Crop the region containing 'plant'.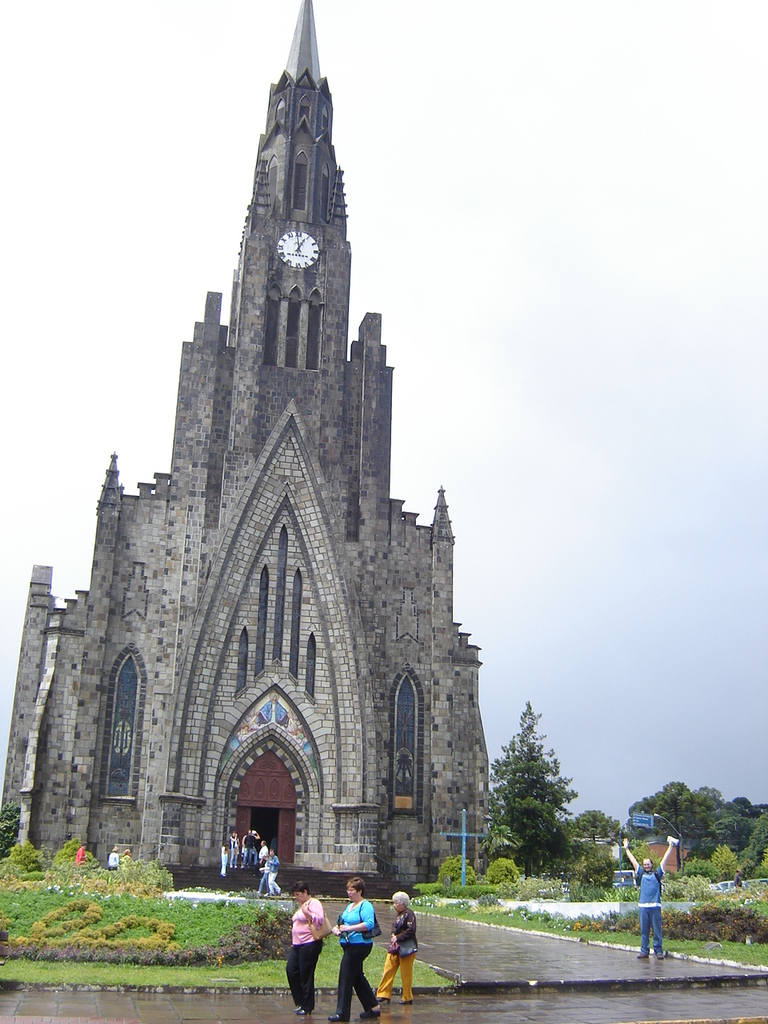
Crop region: [x1=508, y1=902, x2=538, y2=931].
